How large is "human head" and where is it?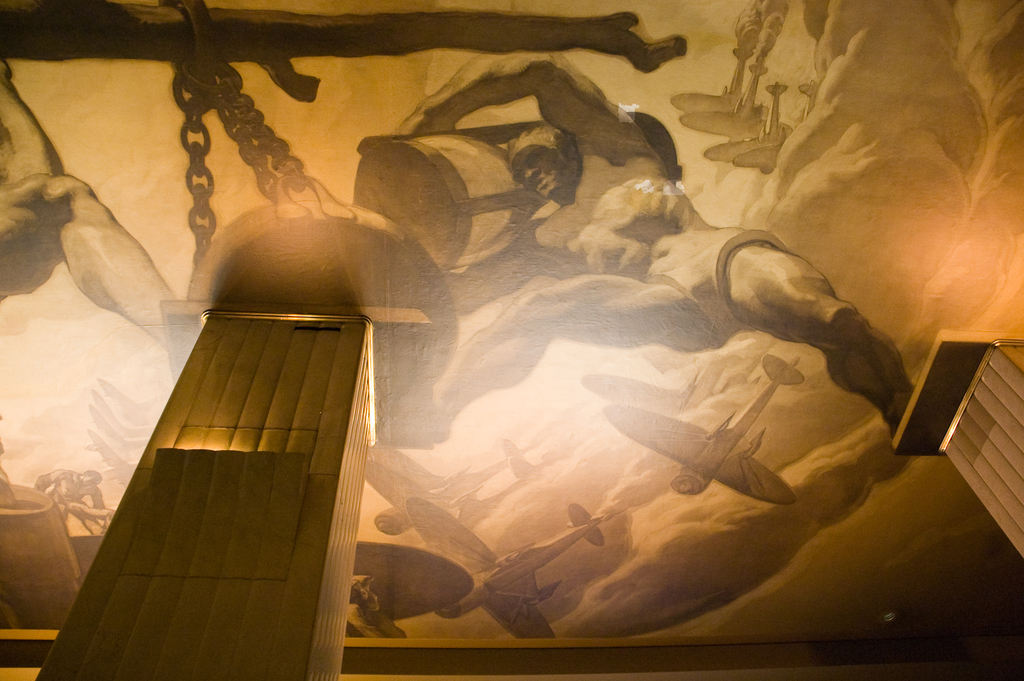
Bounding box: <bbox>515, 122, 588, 191</bbox>.
